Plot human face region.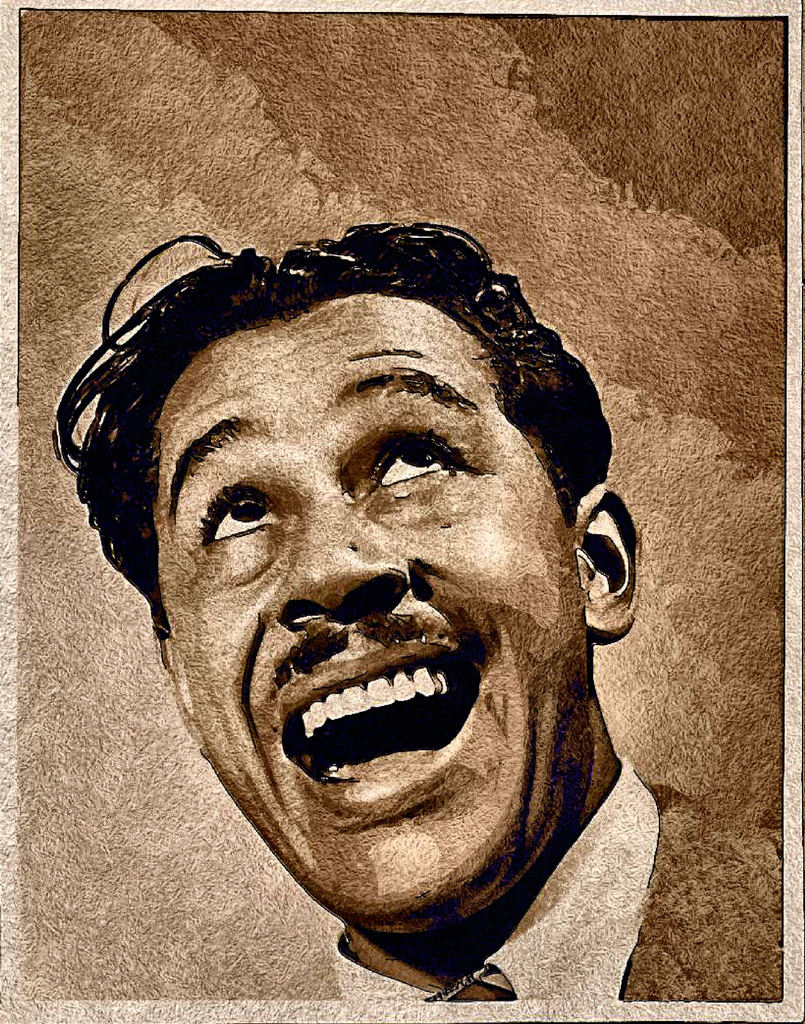
Plotted at 145 299 583 930.
